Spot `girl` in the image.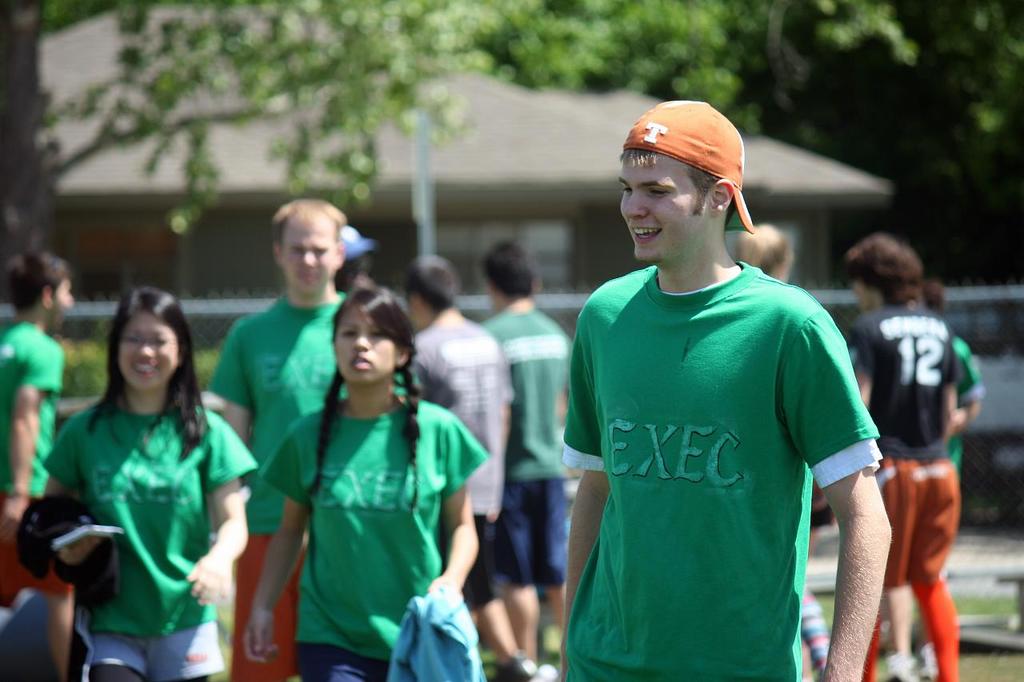
`girl` found at [x1=242, y1=288, x2=487, y2=680].
